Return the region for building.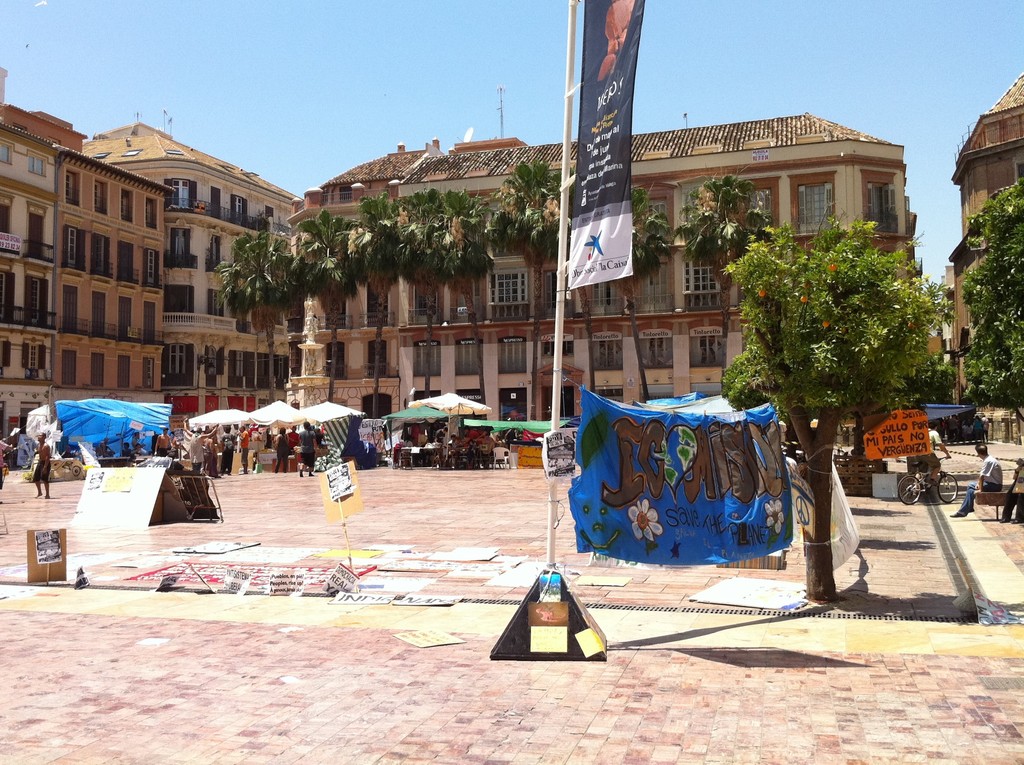
region(924, 66, 1023, 449).
